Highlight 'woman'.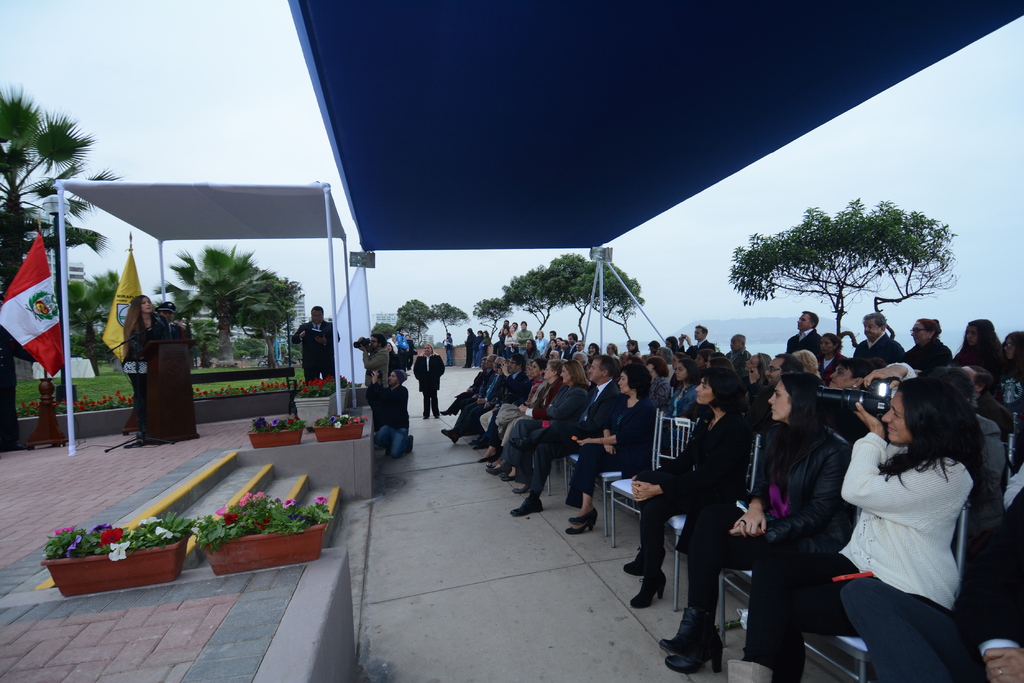
Highlighted region: [587, 343, 604, 360].
